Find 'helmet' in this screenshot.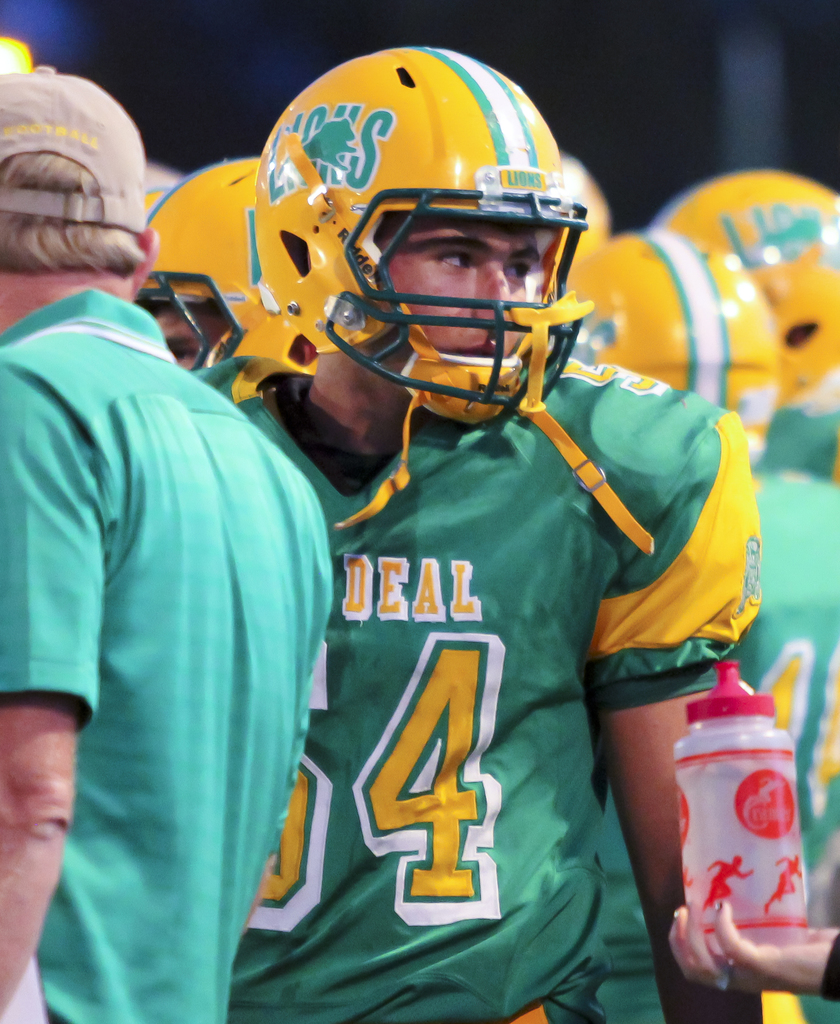
The bounding box for 'helmet' is x1=128 y1=141 x2=328 y2=389.
